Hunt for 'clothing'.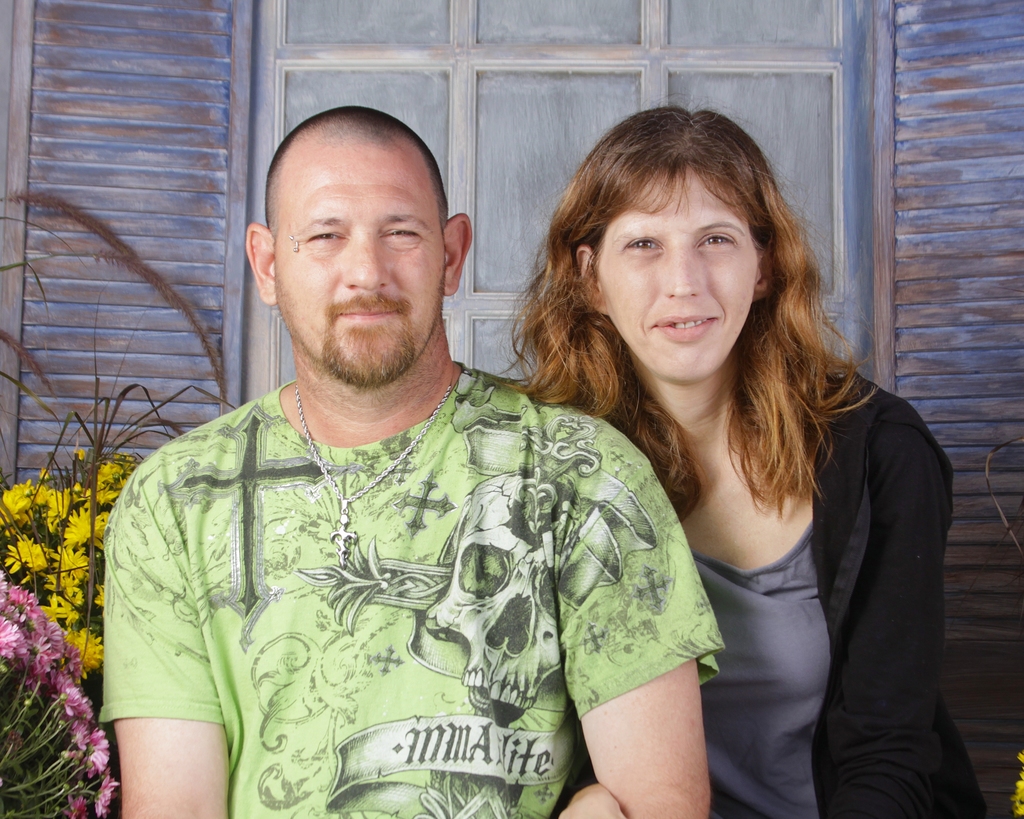
Hunted down at 102, 305, 682, 818.
